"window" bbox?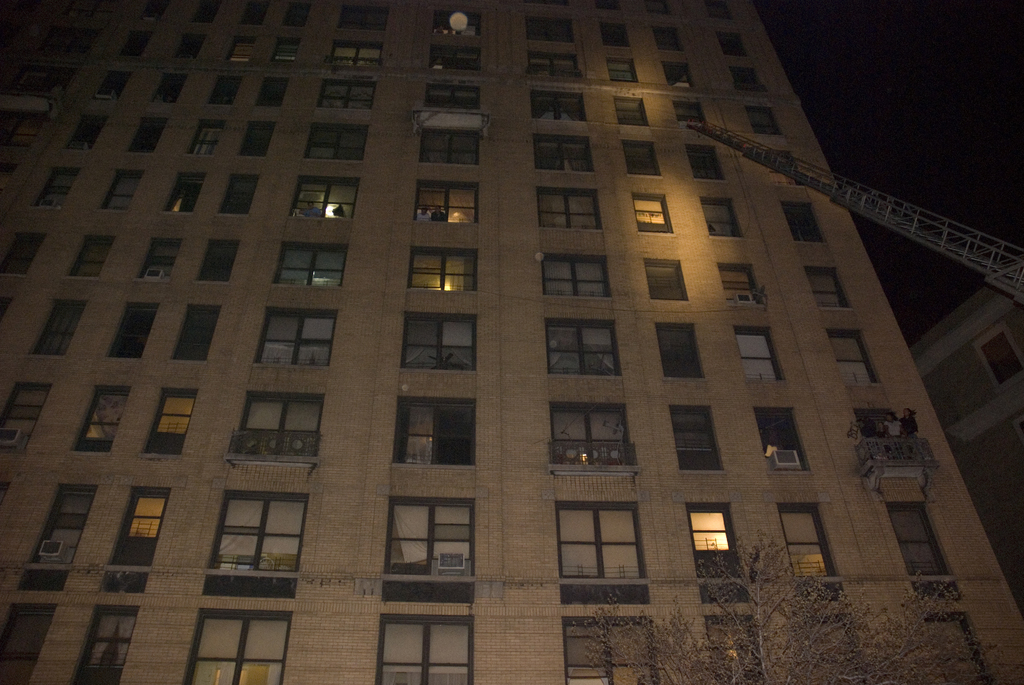
118, 484, 166, 569
